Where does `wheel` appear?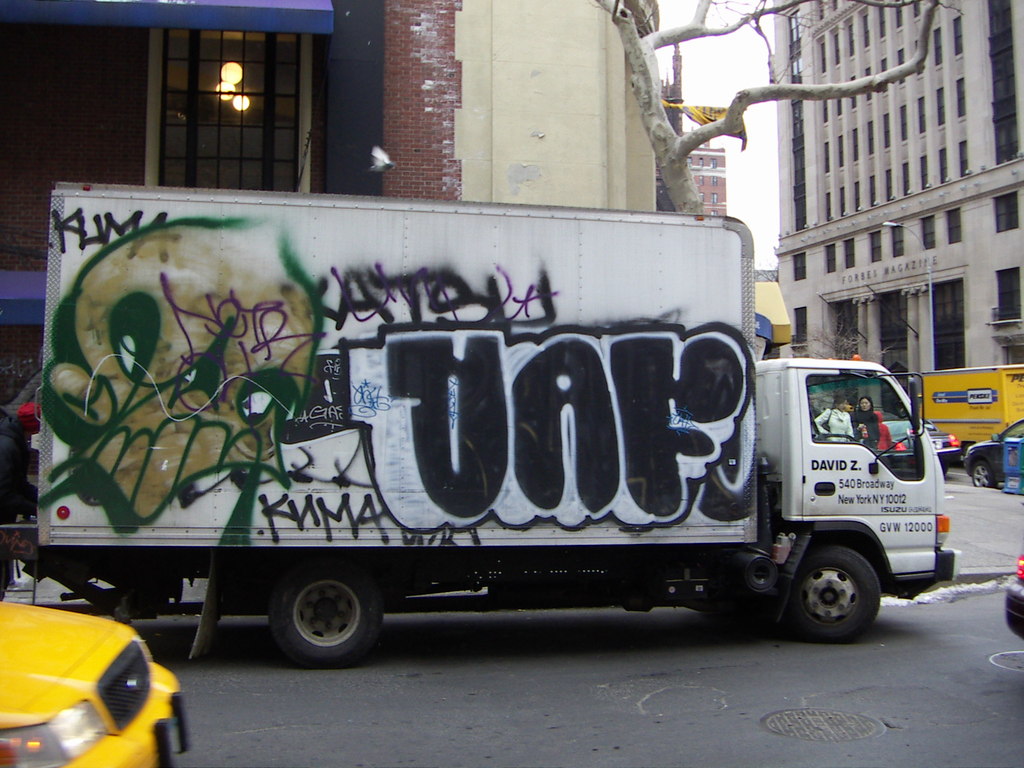
Appears at crop(787, 545, 879, 643).
